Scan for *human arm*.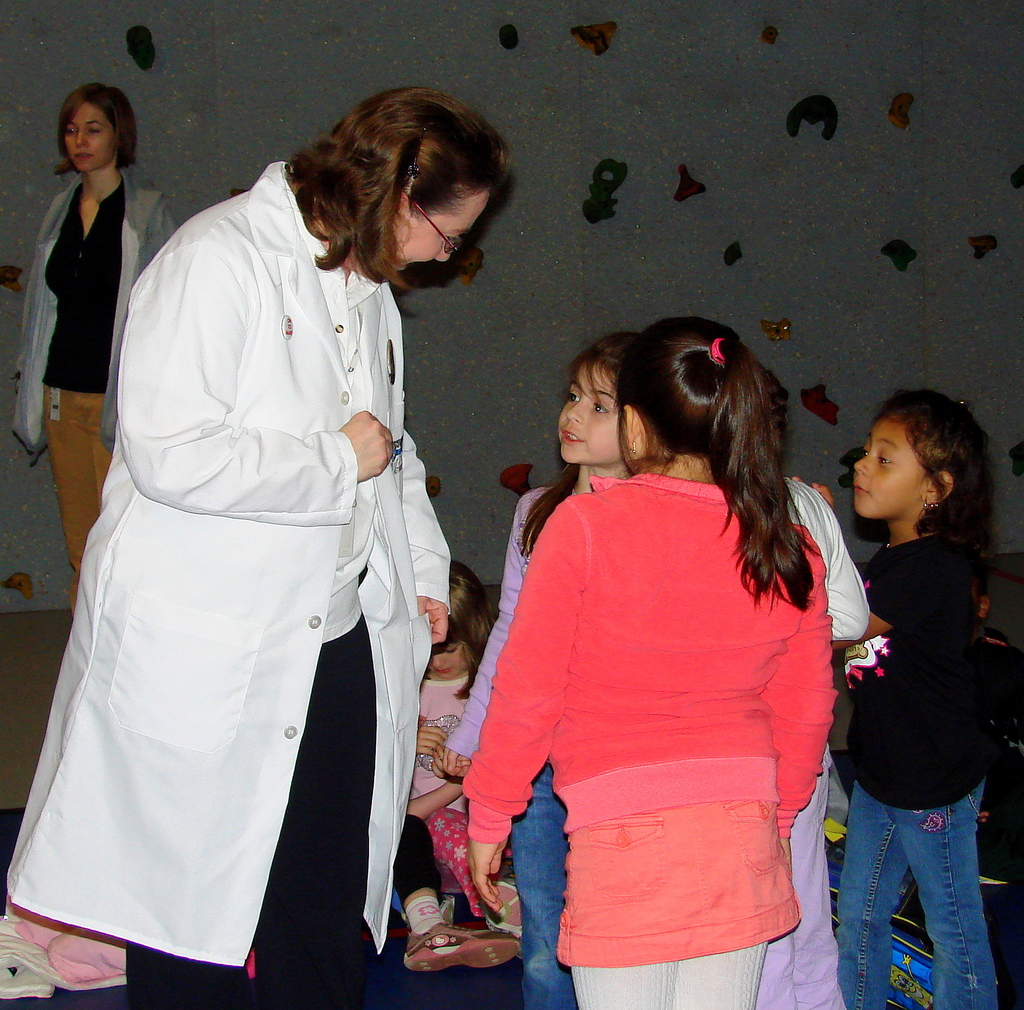
Scan result: box(758, 525, 837, 876).
